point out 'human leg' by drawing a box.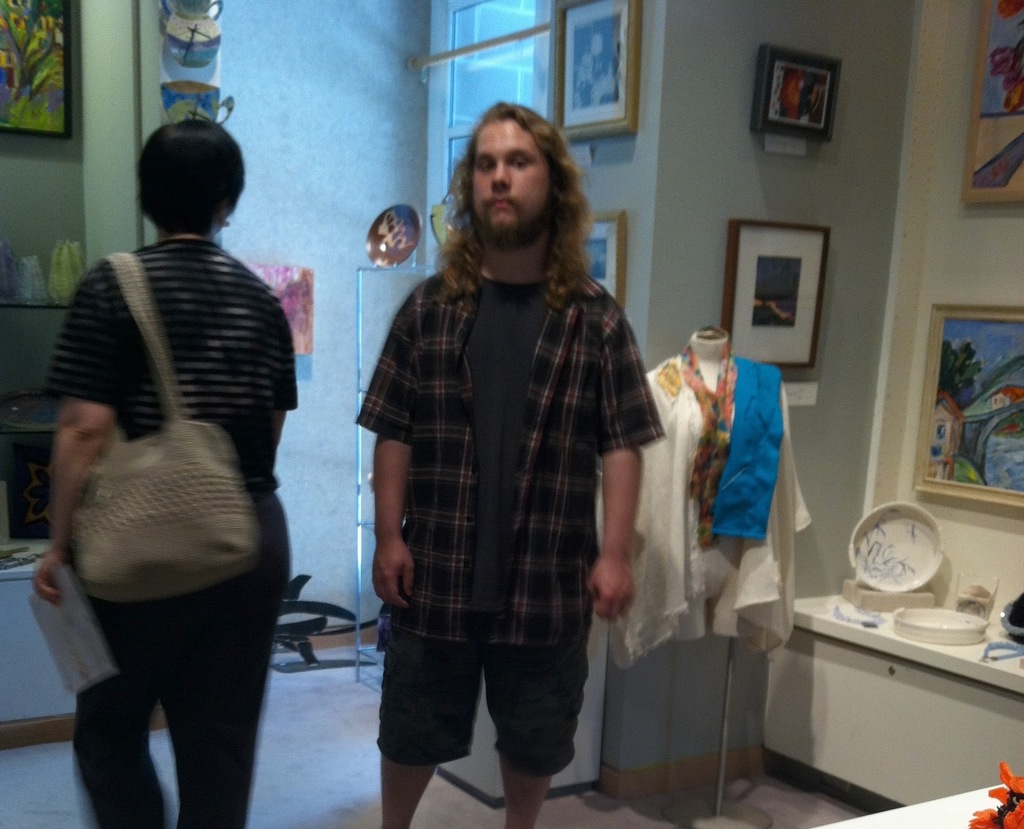
pyautogui.locateOnScreen(64, 596, 168, 828).
